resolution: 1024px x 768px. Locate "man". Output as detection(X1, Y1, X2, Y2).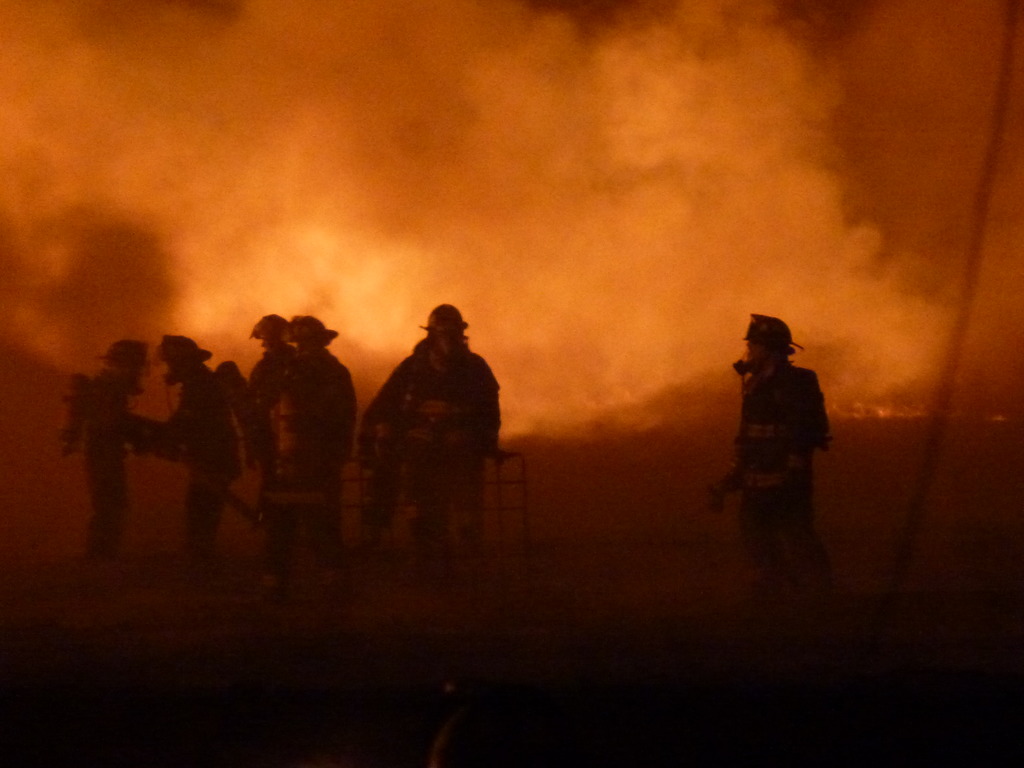
detection(697, 308, 833, 627).
